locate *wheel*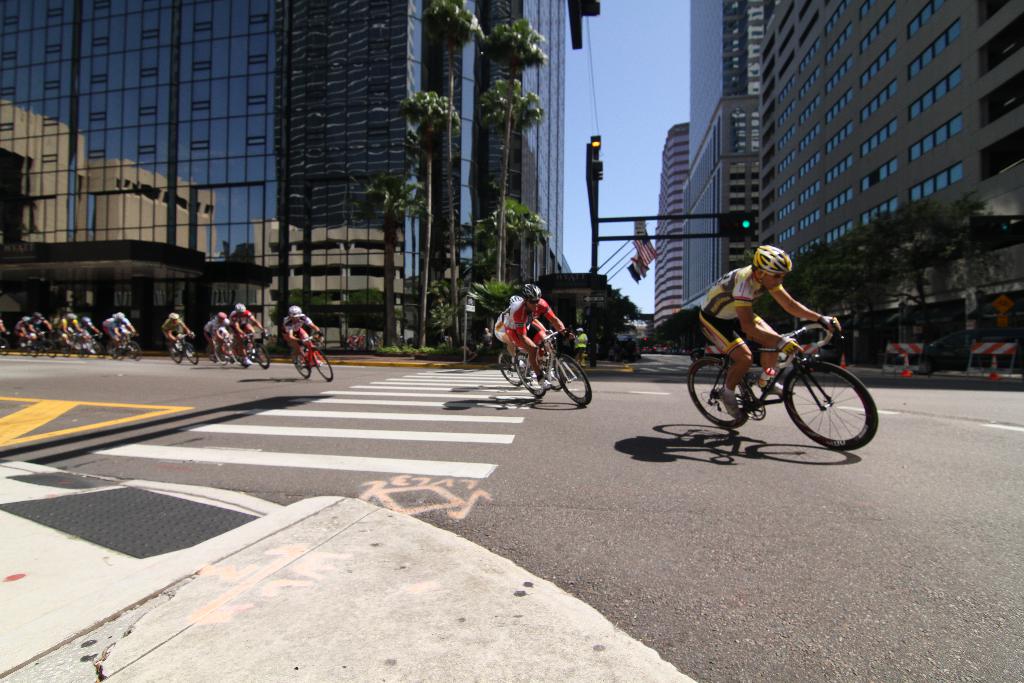
(x1=104, y1=338, x2=120, y2=359)
